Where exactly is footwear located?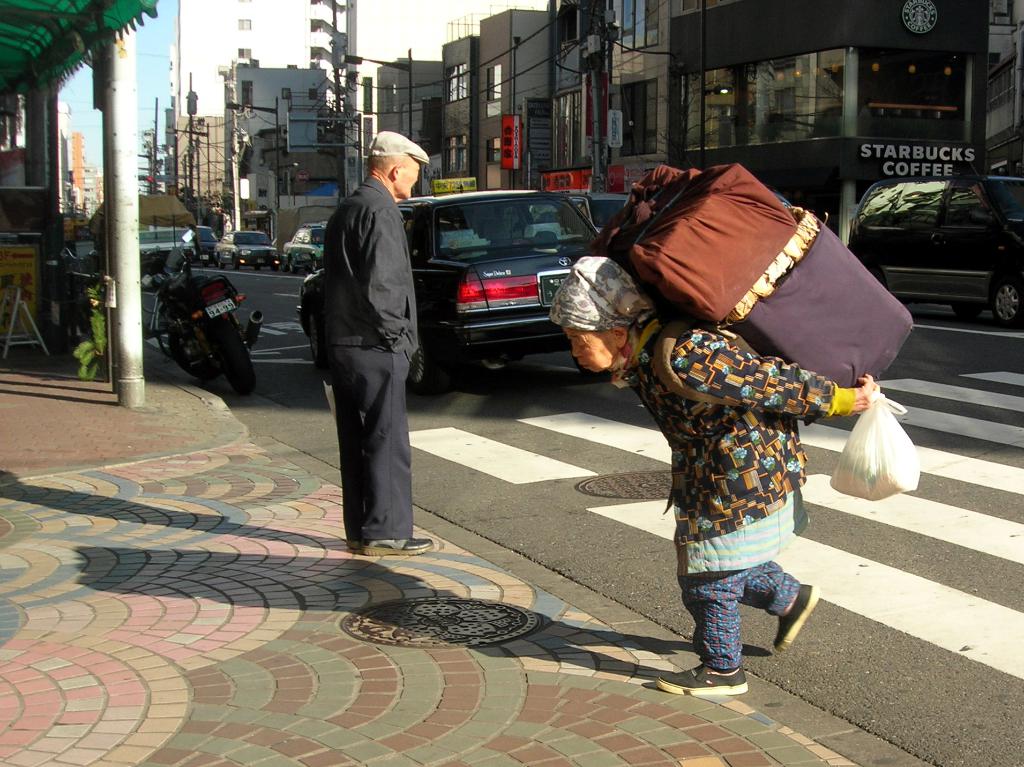
Its bounding box is select_region(362, 538, 433, 558).
